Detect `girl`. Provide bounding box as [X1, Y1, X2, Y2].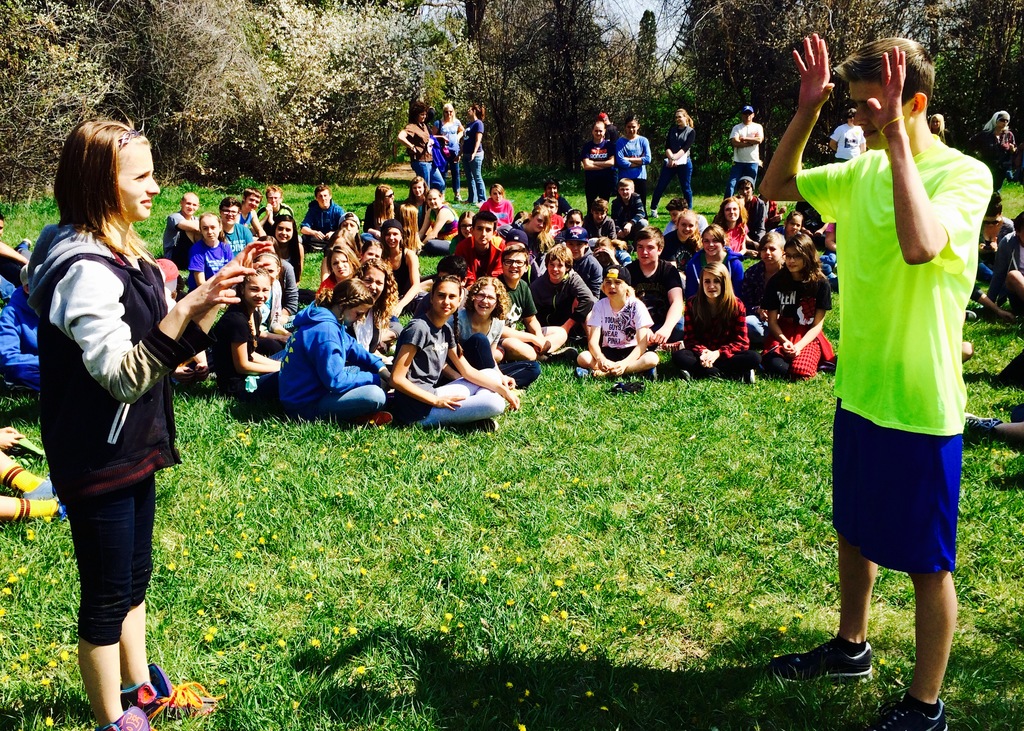
[265, 212, 302, 274].
